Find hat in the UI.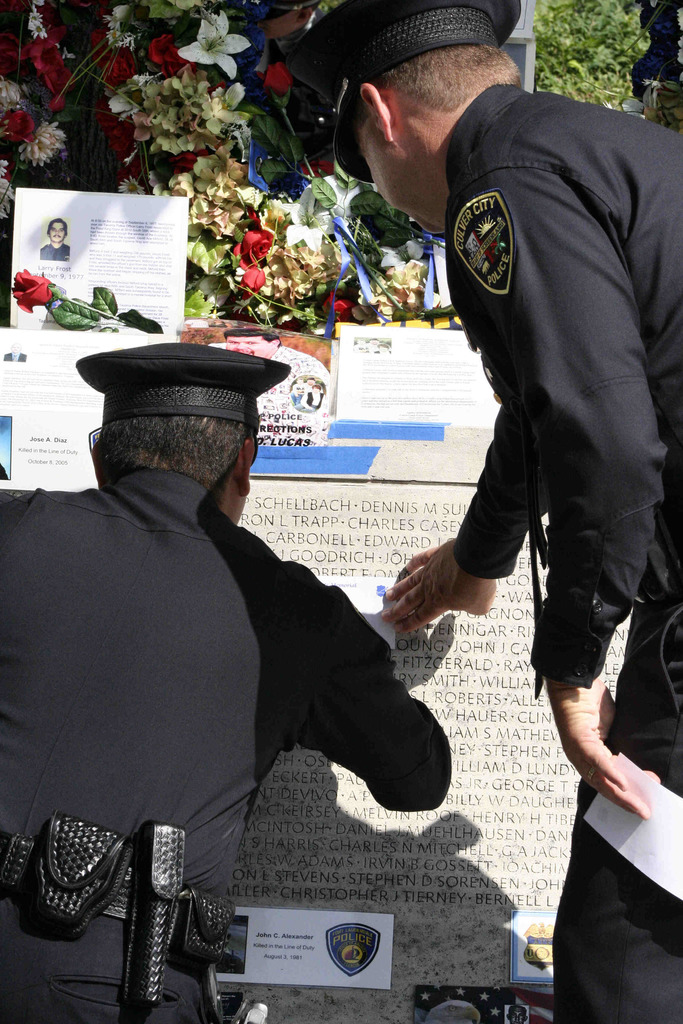
UI element at x1=77, y1=342, x2=292, y2=421.
